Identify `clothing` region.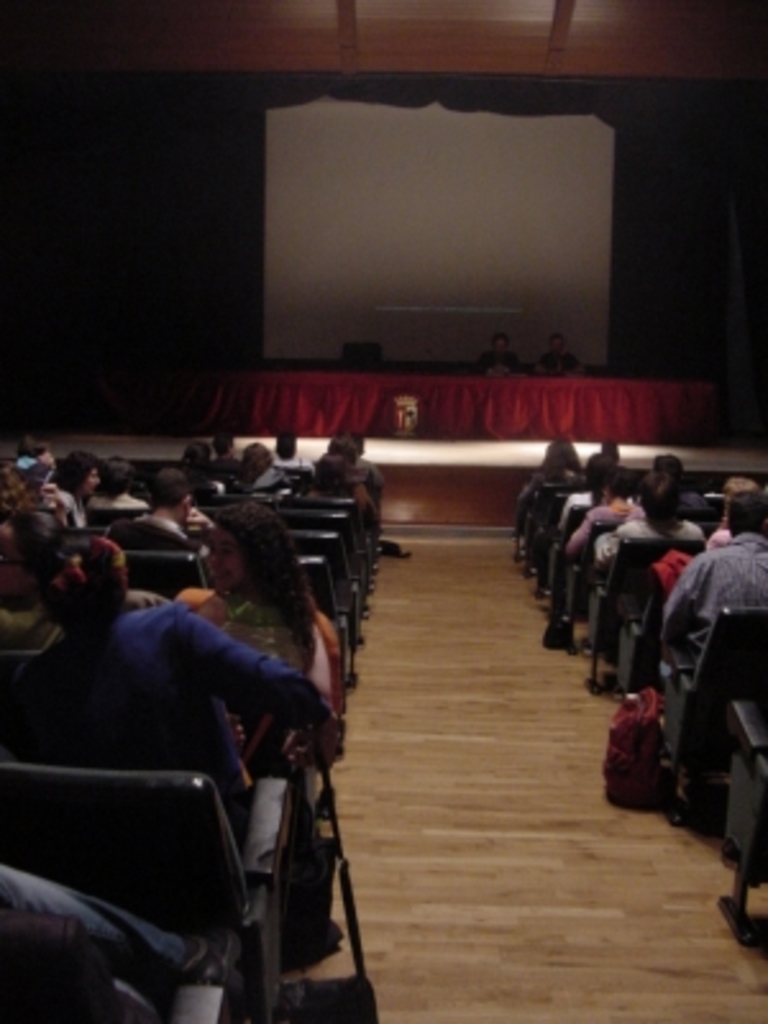
Region: locate(507, 466, 584, 509).
